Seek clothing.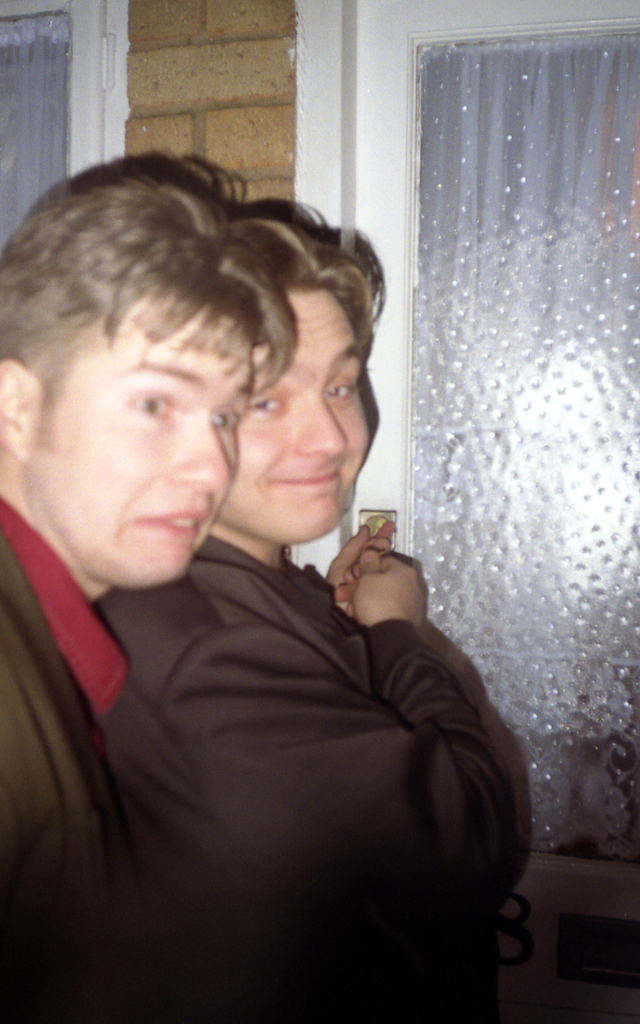
(x1=0, y1=488, x2=115, y2=1023).
